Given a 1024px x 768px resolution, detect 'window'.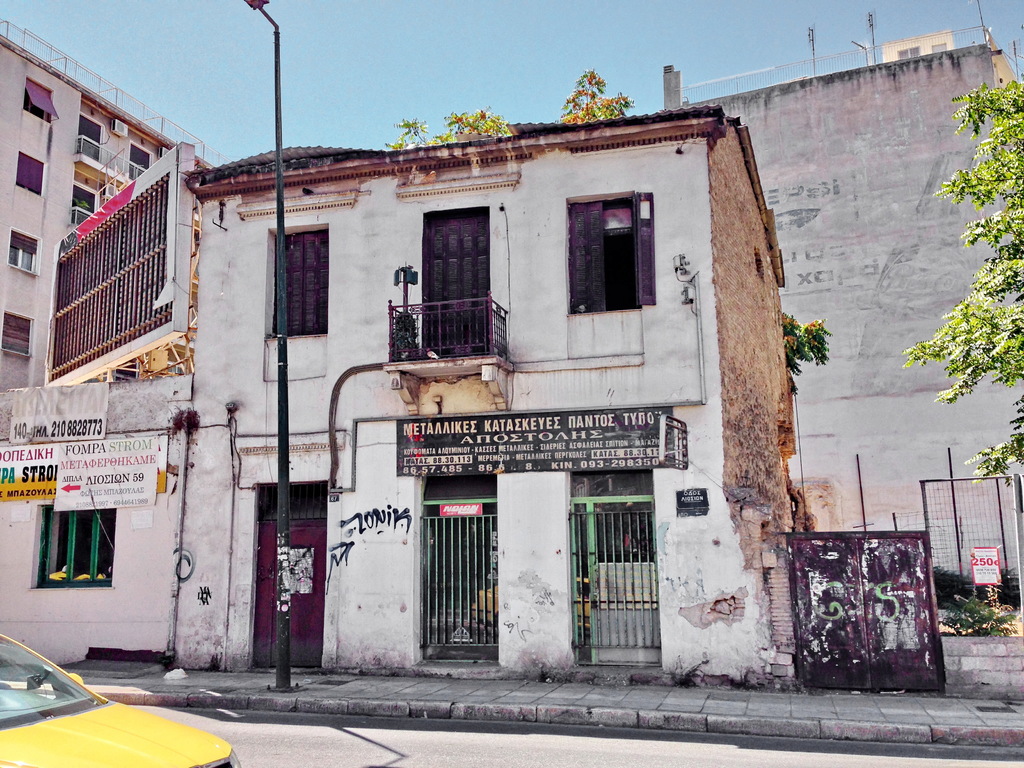
select_region(22, 154, 39, 199).
